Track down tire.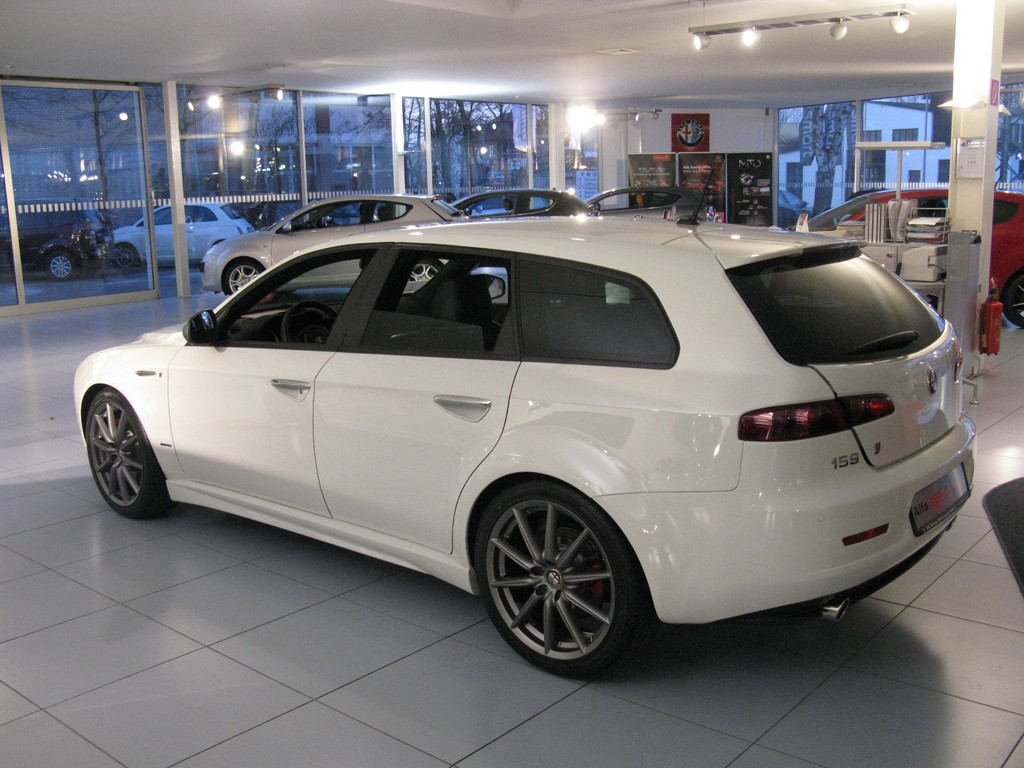
Tracked to 221,258,267,299.
